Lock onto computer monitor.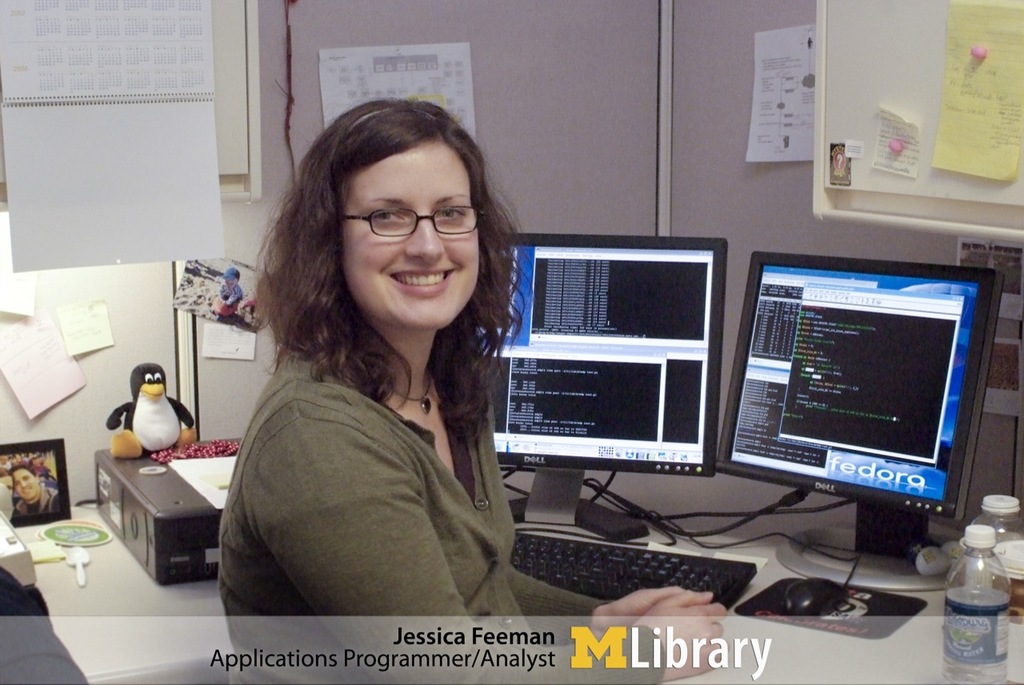
Locked: <bbox>478, 233, 726, 473</bbox>.
